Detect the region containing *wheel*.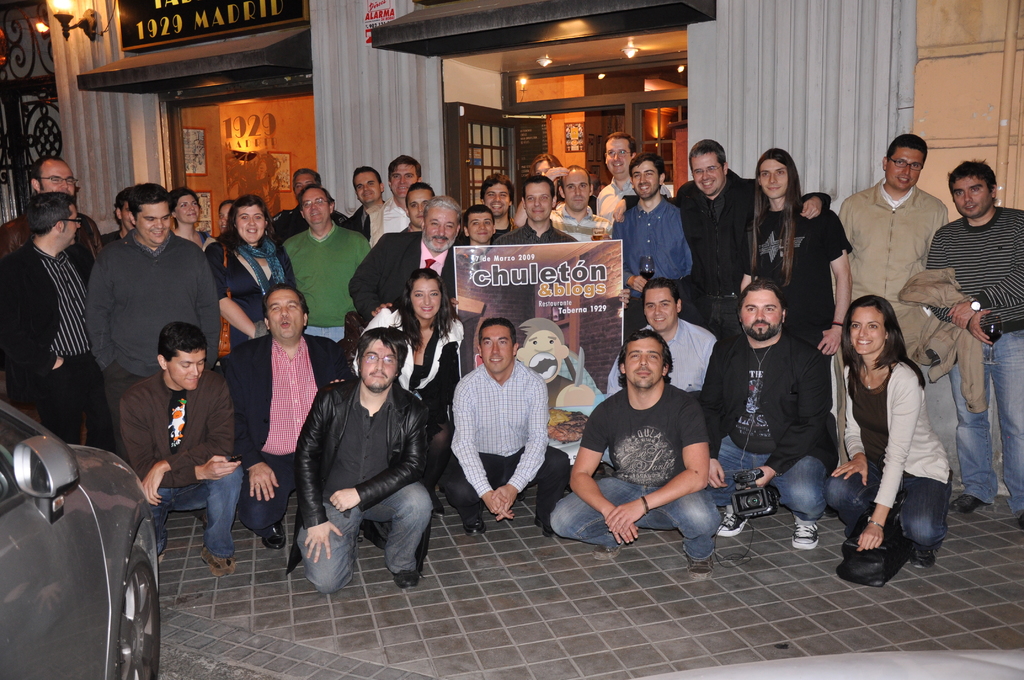
<box>115,547,159,679</box>.
